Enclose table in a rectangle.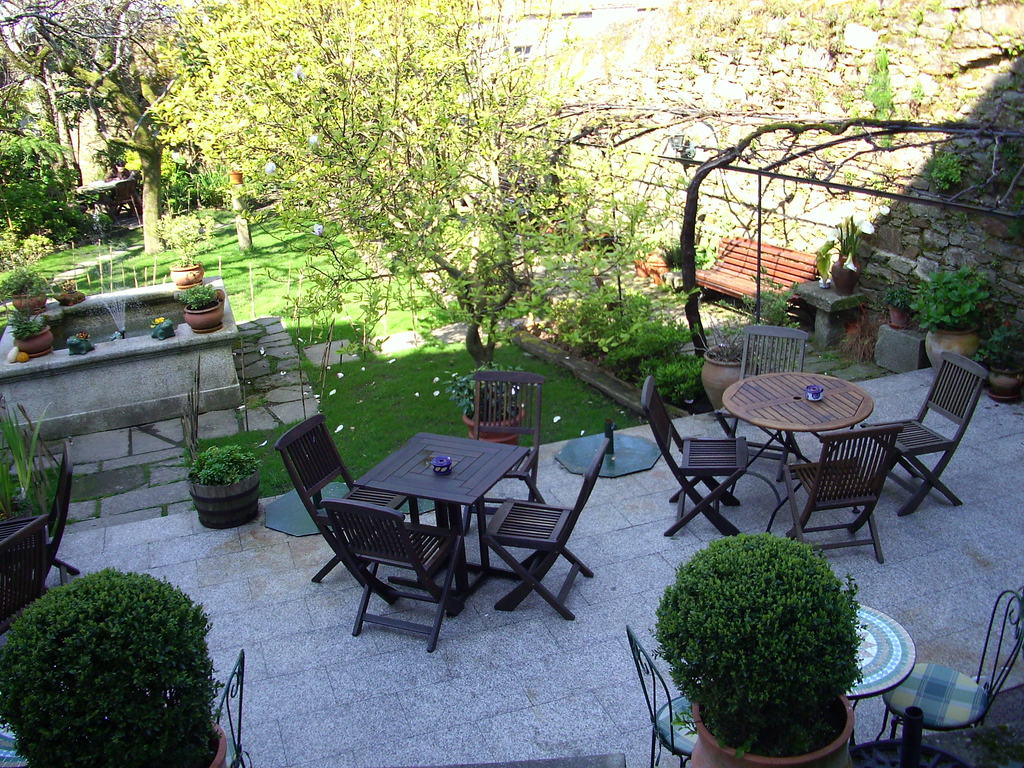
349, 433, 531, 601.
